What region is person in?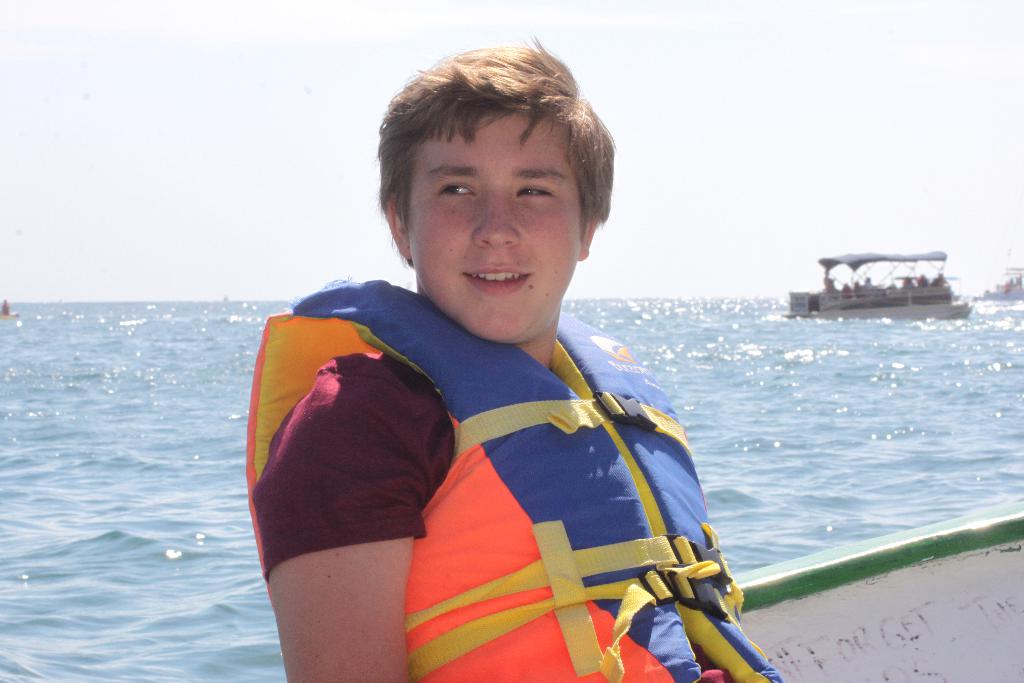
pyautogui.locateOnScreen(252, 70, 778, 640).
